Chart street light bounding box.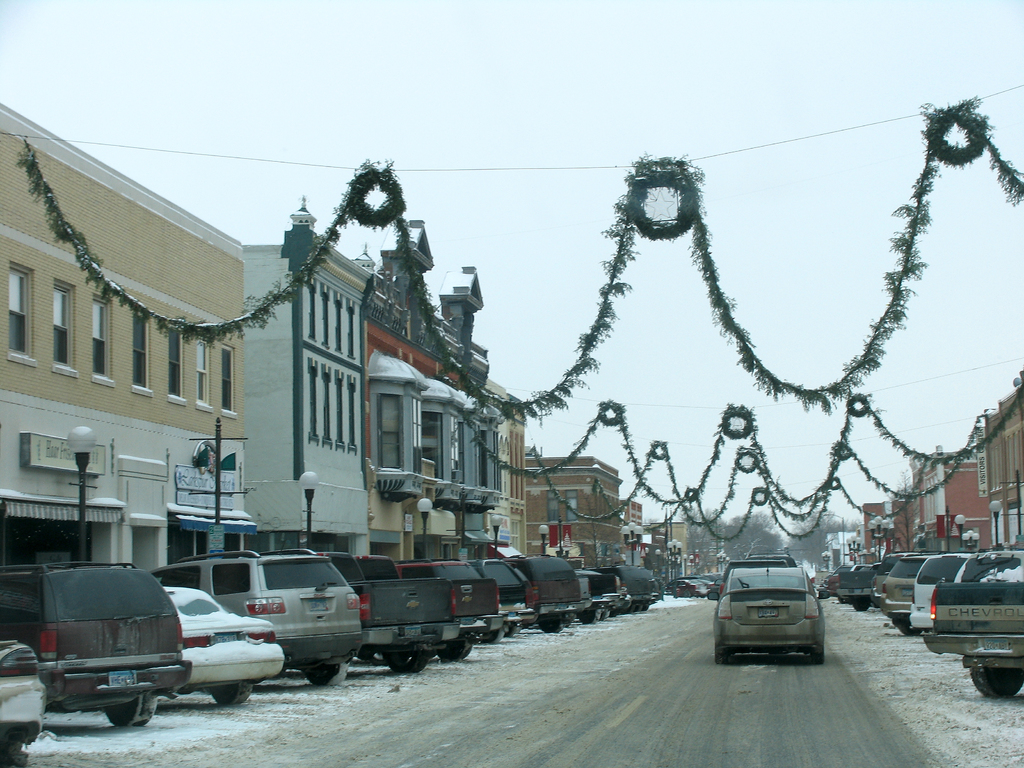
Charted: left=951, top=514, right=963, bottom=550.
